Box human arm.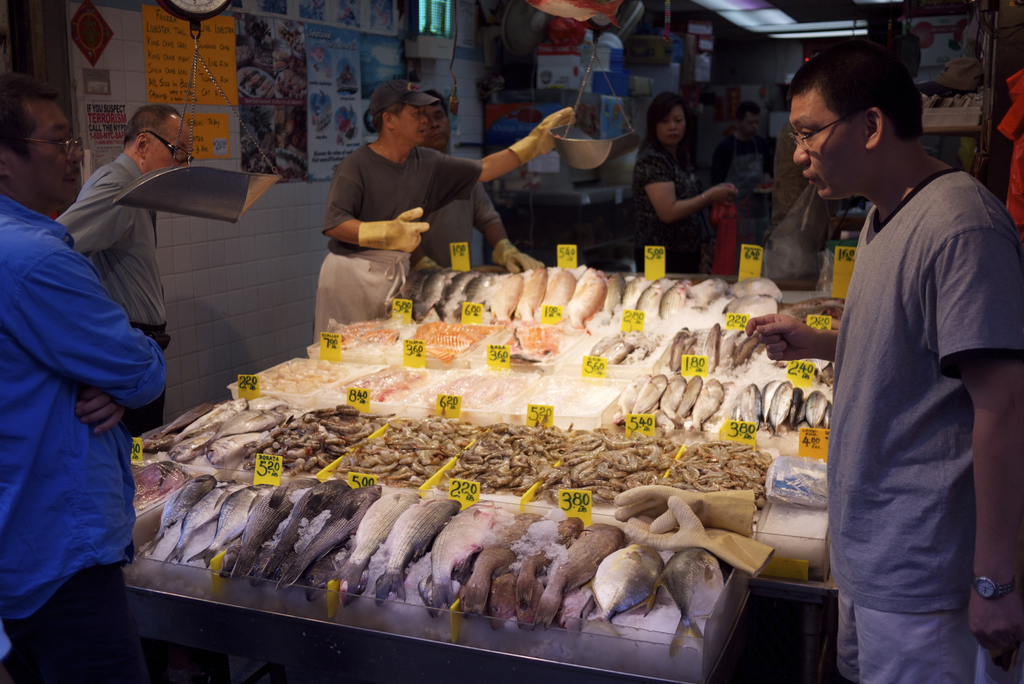
left=73, top=385, right=127, bottom=441.
